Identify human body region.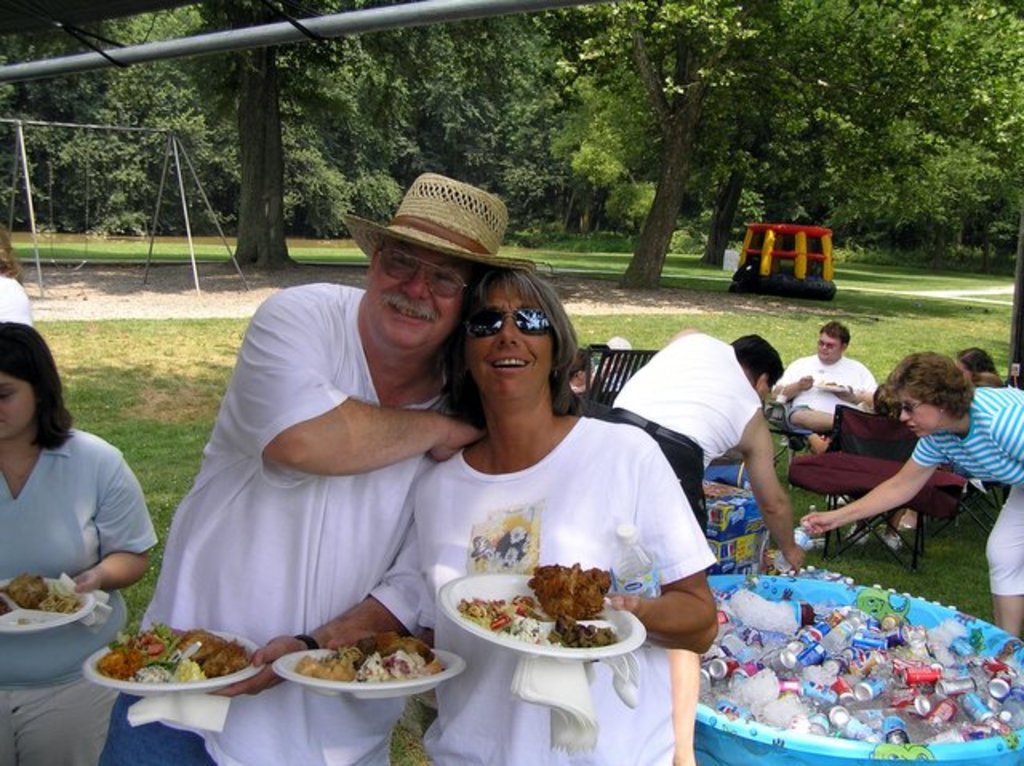
Region: 99 281 490 764.
